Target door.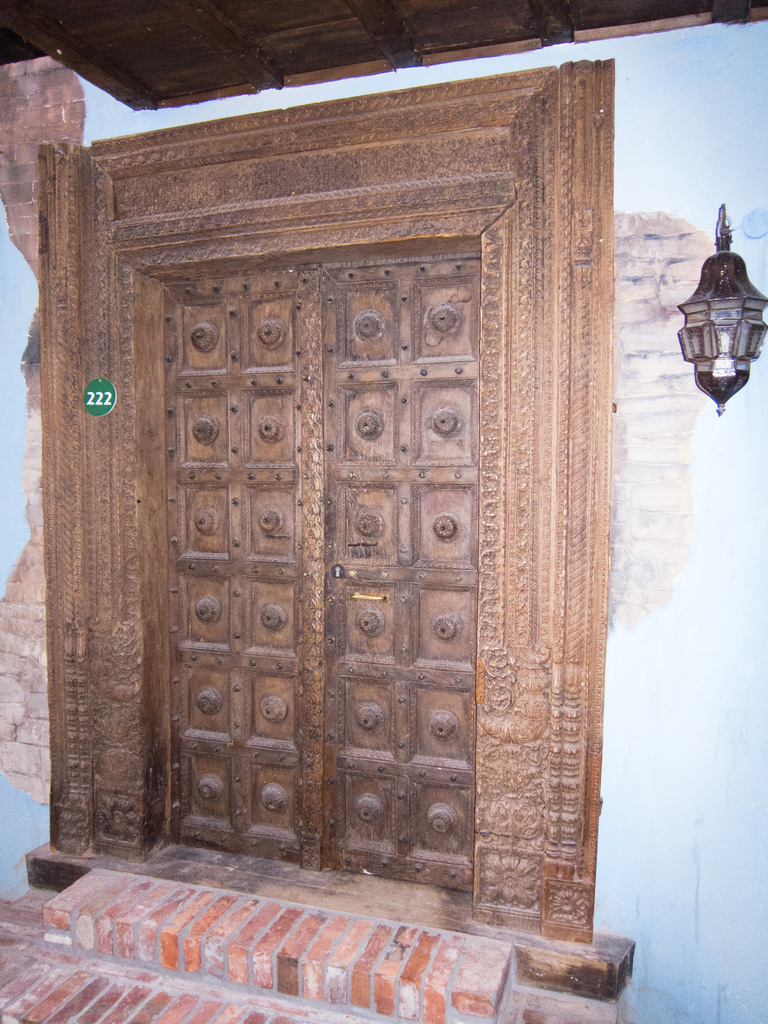
Target region: (left=95, top=109, right=595, bottom=956).
